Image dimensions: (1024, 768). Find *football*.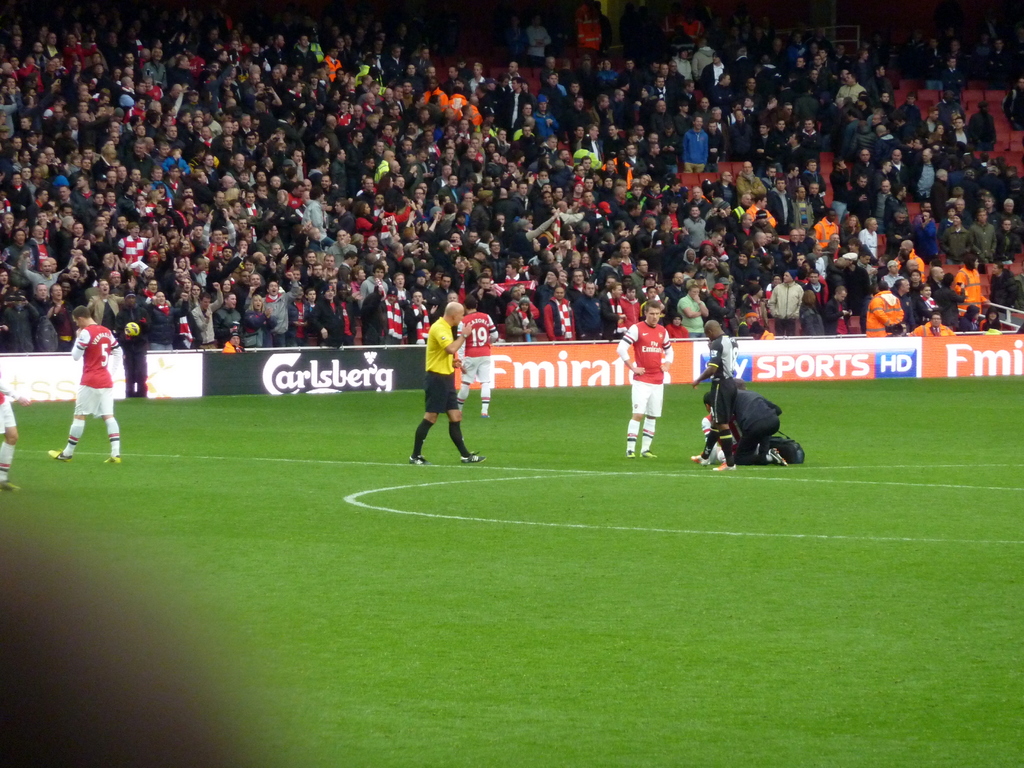
119, 321, 141, 335.
